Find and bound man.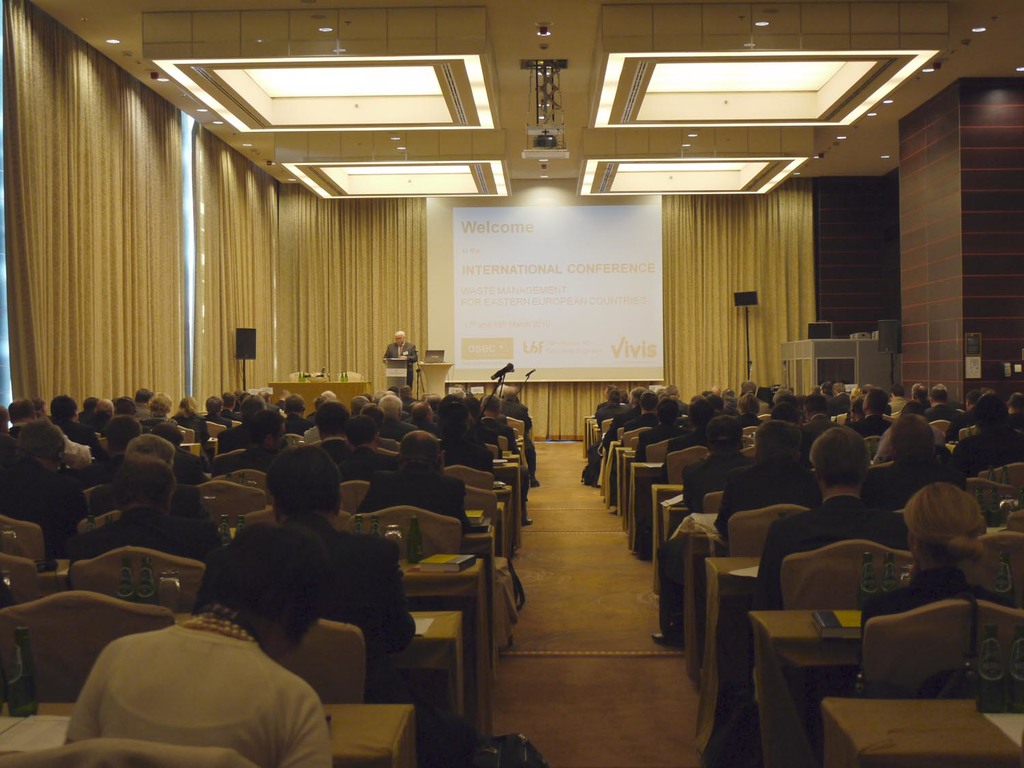
Bound: [864,413,961,514].
